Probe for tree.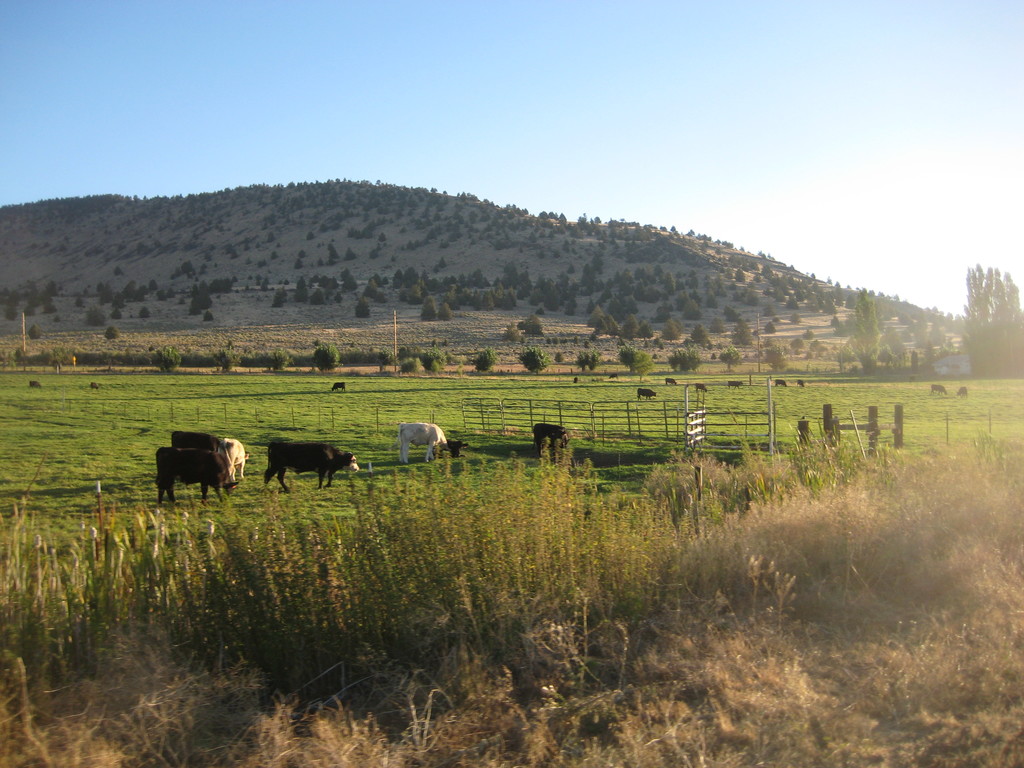
Probe result: bbox=(717, 346, 744, 370).
